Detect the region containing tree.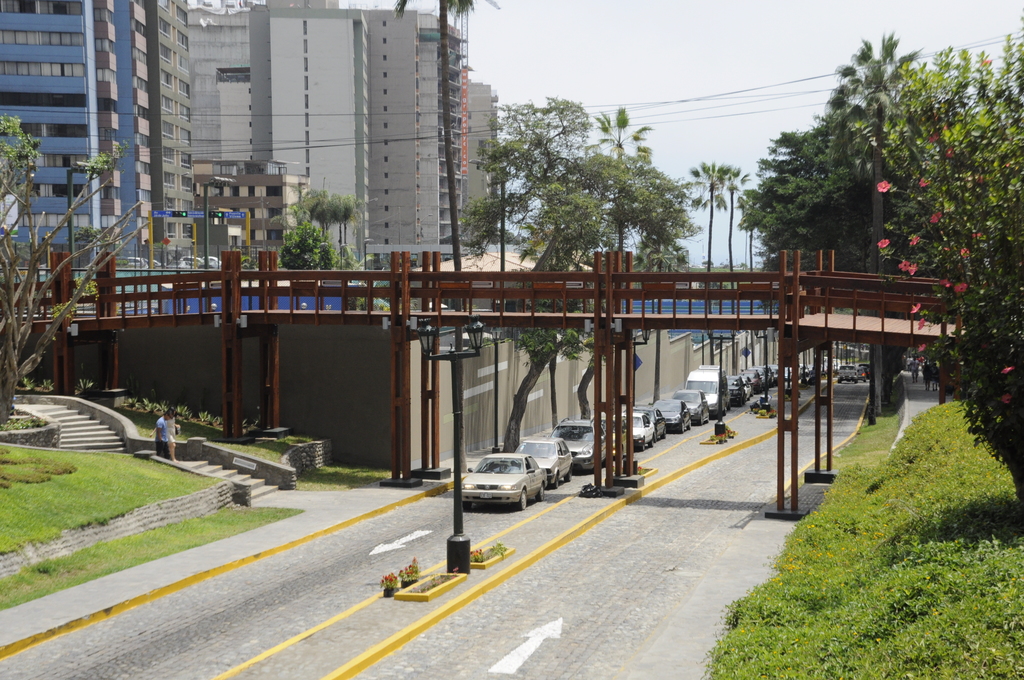
{"left": 0, "top": 110, "right": 152, "bottom": 423}.
